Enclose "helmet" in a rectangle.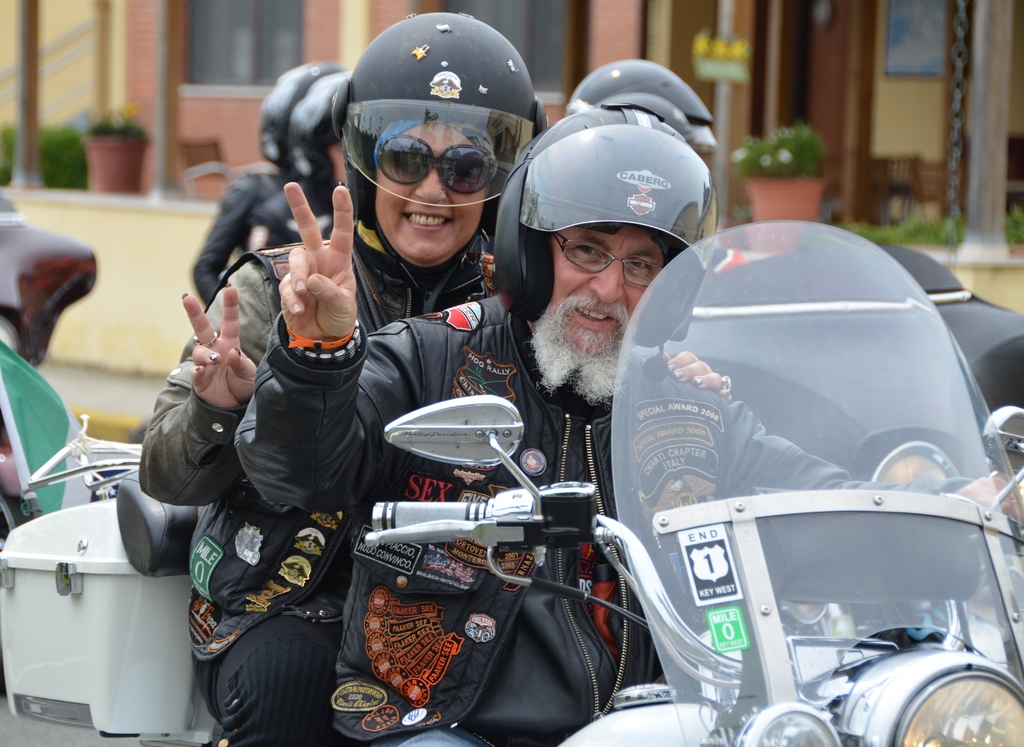
[258, 60, 351, 164].
